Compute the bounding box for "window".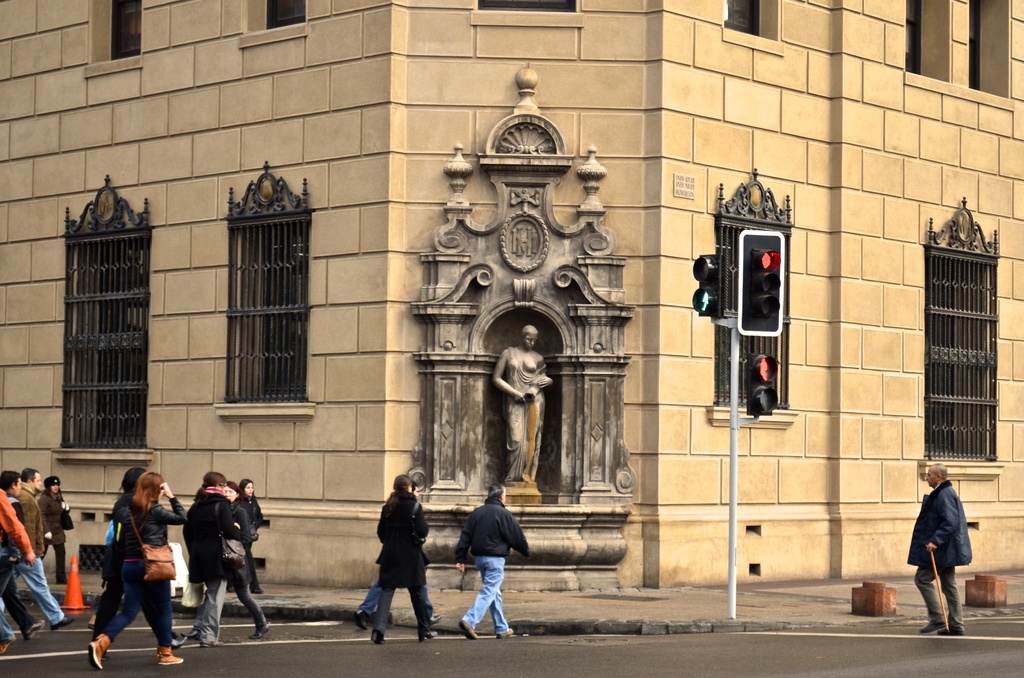
(left=922, top=192, right=1000, bottom=479).
